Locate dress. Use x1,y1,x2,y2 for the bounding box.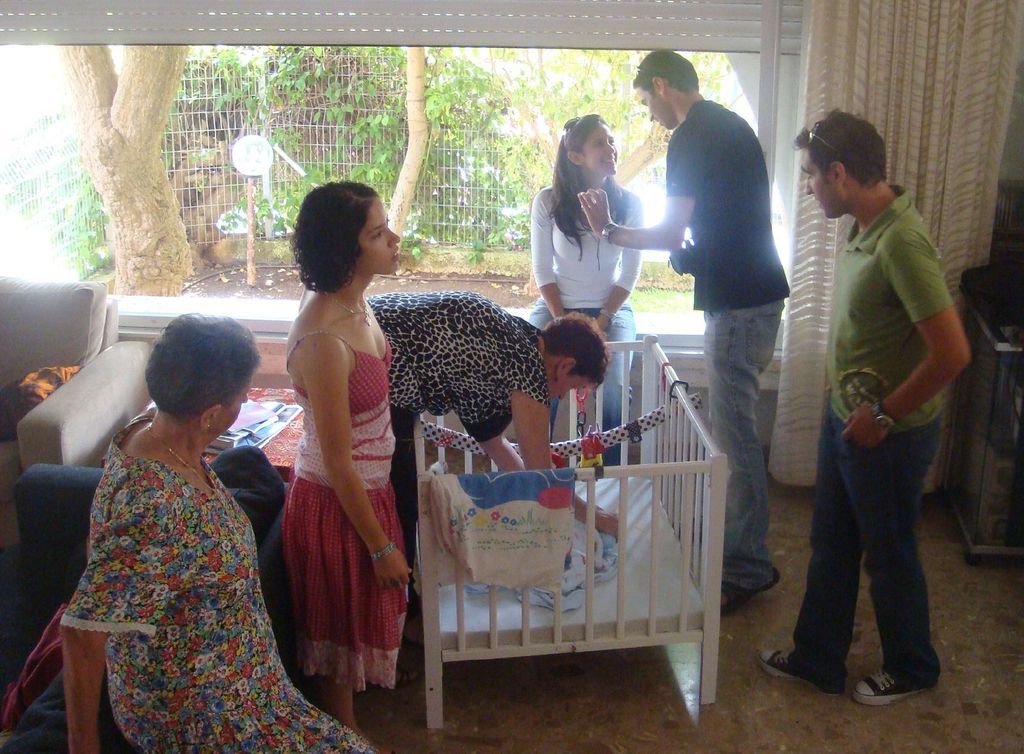
260,264,400,705.
